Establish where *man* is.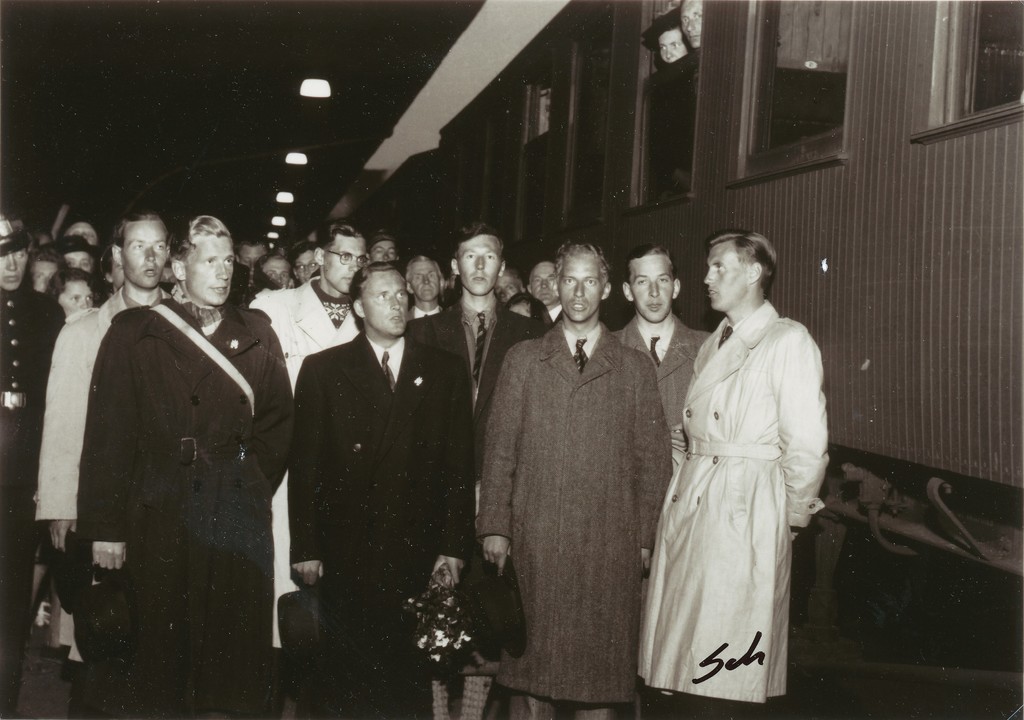
Established at (31,206,172,667).
